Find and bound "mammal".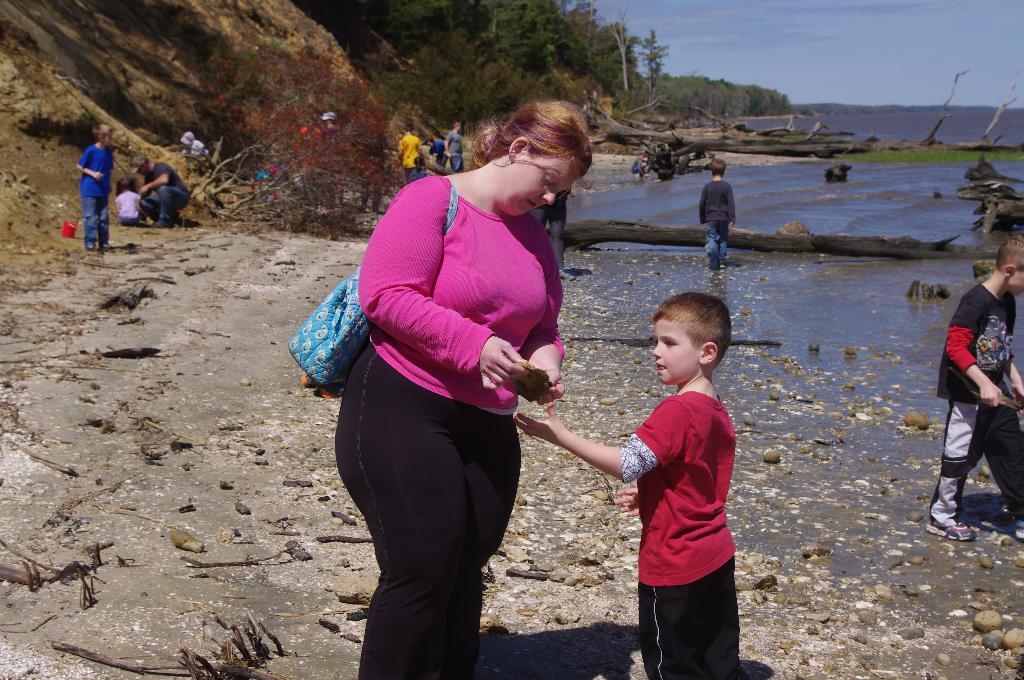
Bound: detection(405, 153, 431, 183).
